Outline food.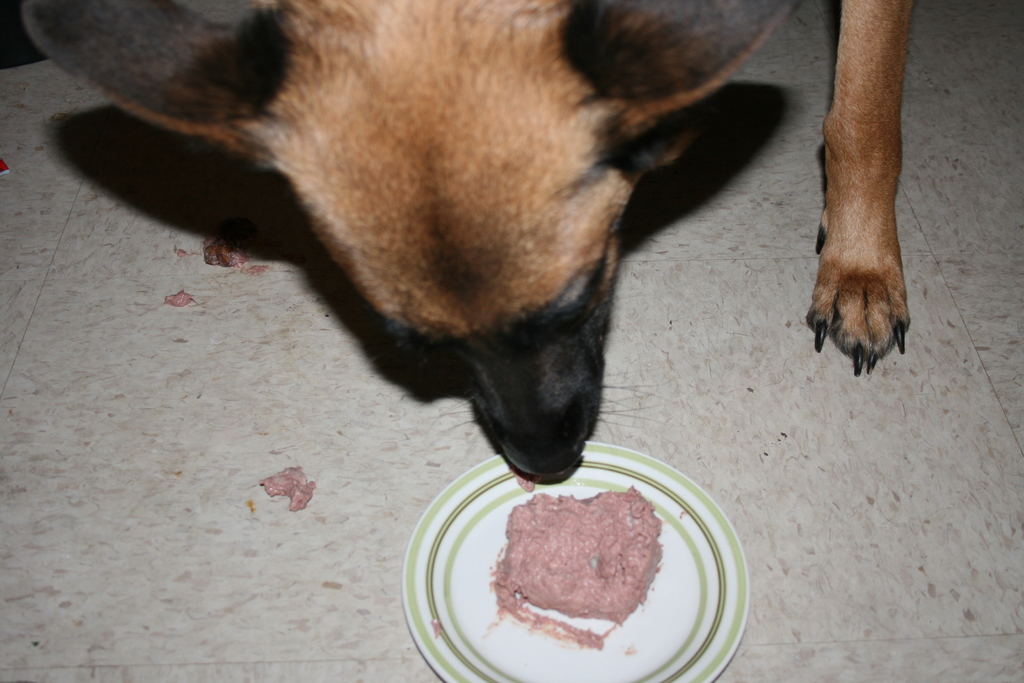
Outline: 161,288,194,309.
